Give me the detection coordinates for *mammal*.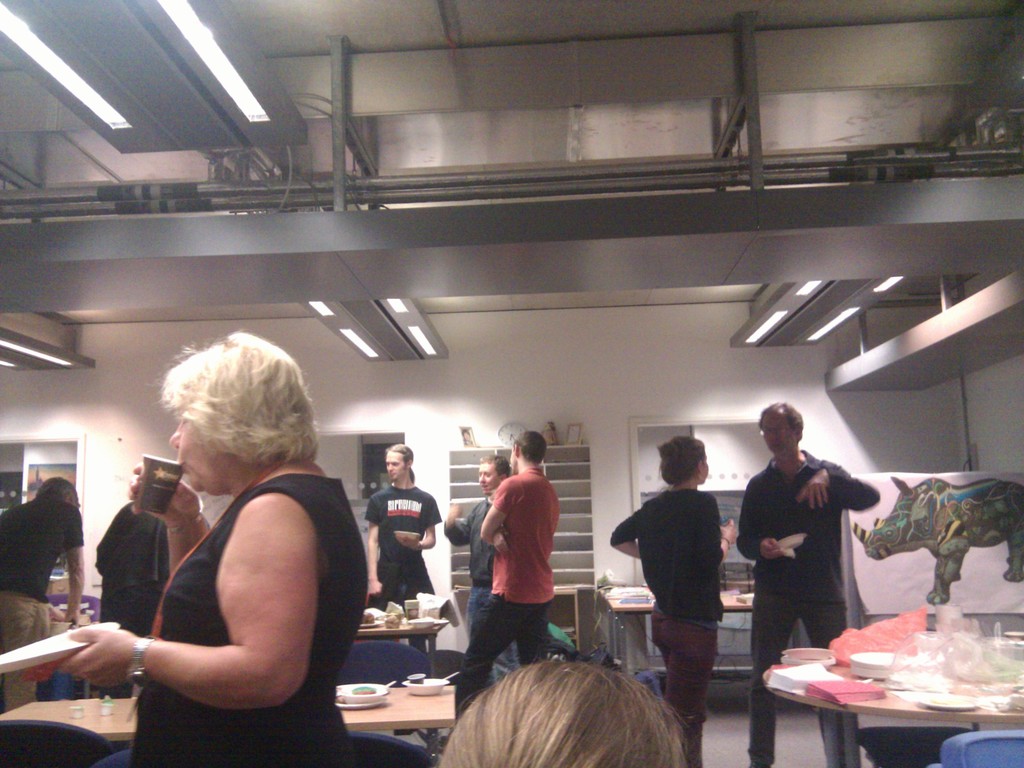
[741, 400, 881, 767].
